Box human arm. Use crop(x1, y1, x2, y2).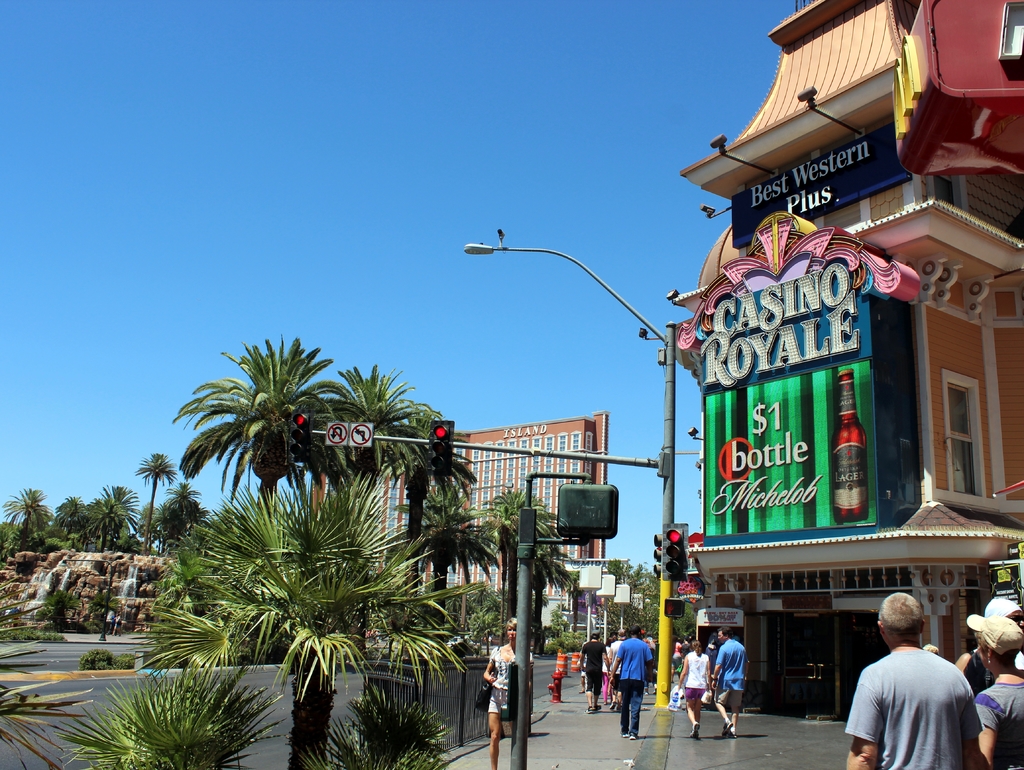
crop(675, 653, 687, 691).
